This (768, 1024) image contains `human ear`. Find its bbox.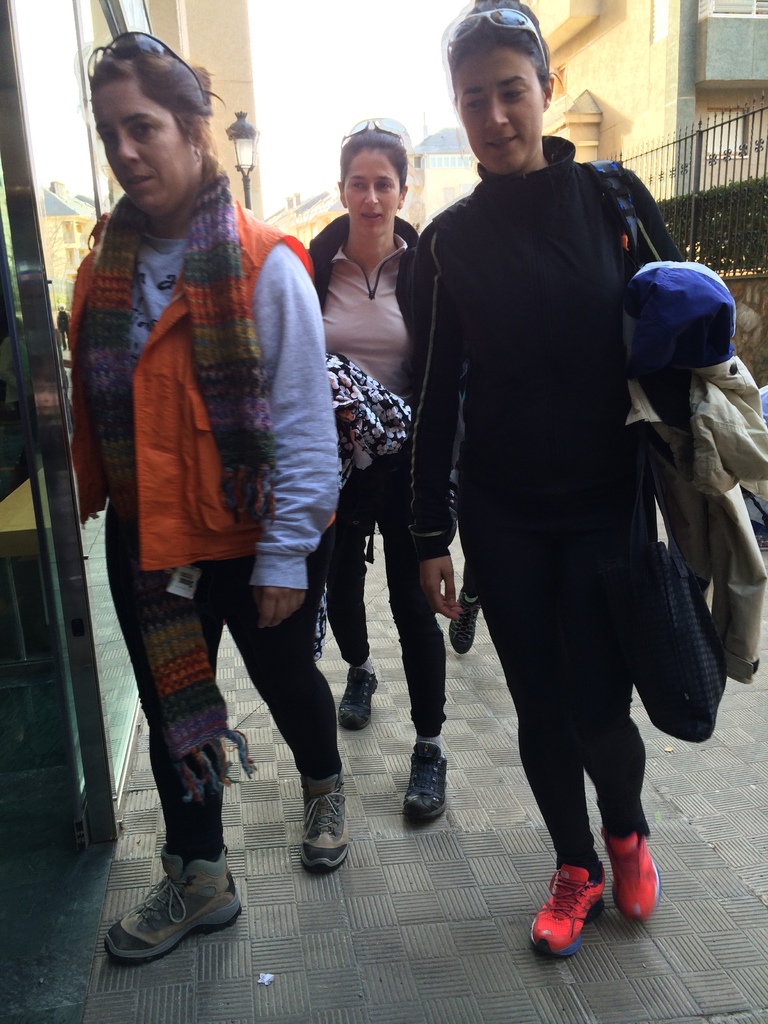
region(338, 180, 345, 198).
